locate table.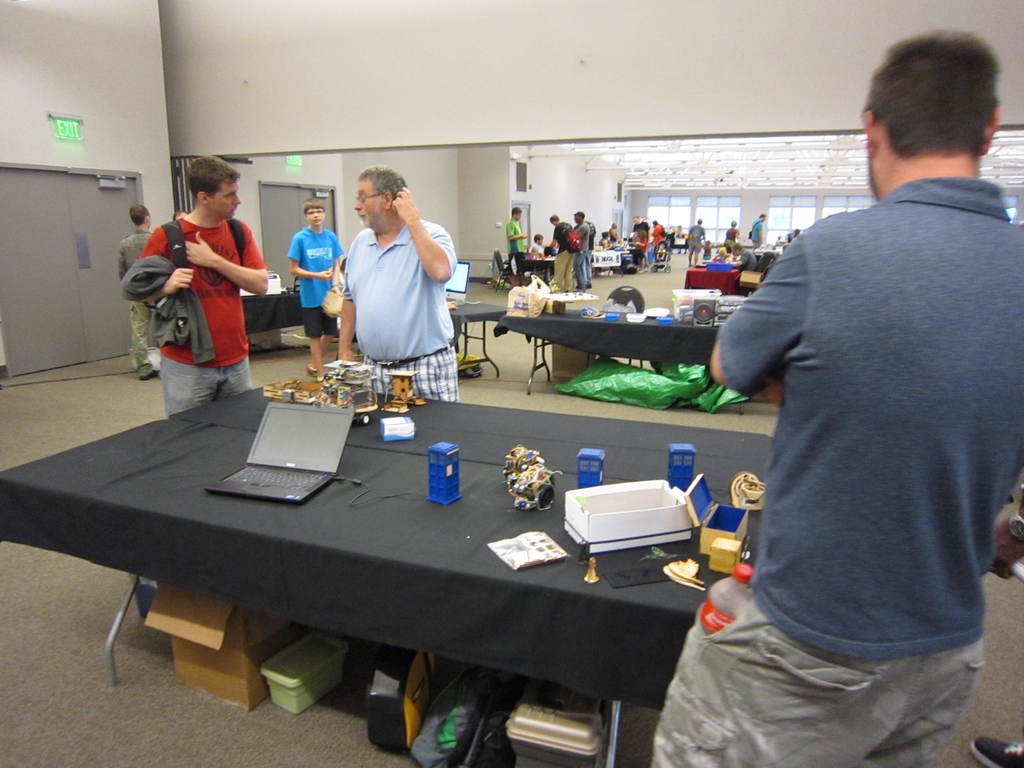
Bounding box: {"x1": 684, "y1": 267, "x2": 743, "y2": 299}.
